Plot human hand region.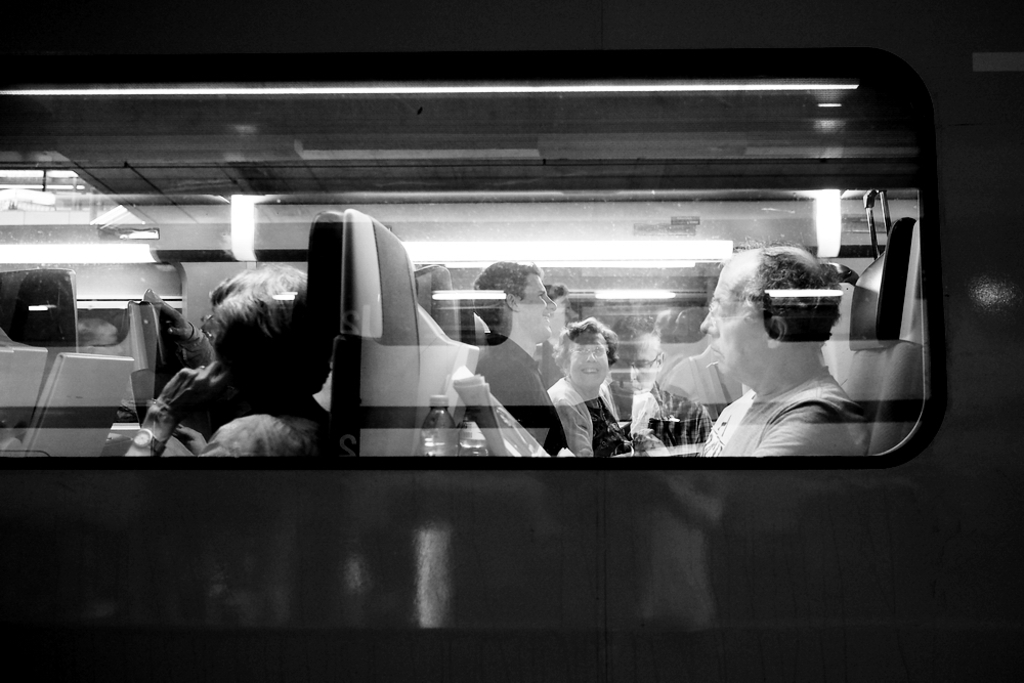
Plotted at <box>630,425,667,458</box>.
